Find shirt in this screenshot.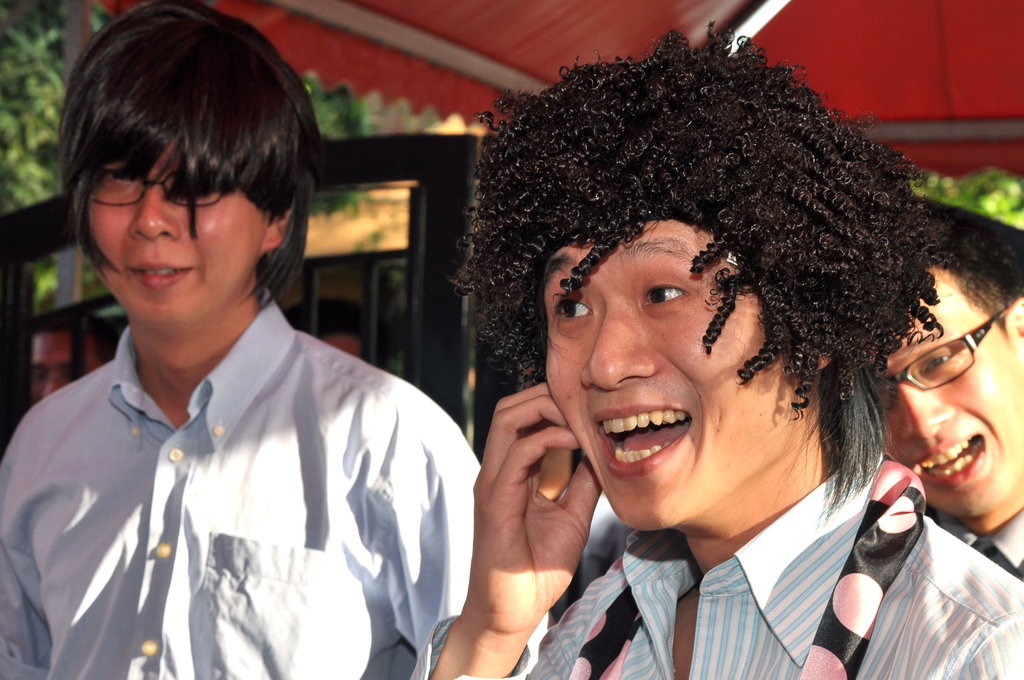
The bounding box for shirt is 0/277/480/679.
